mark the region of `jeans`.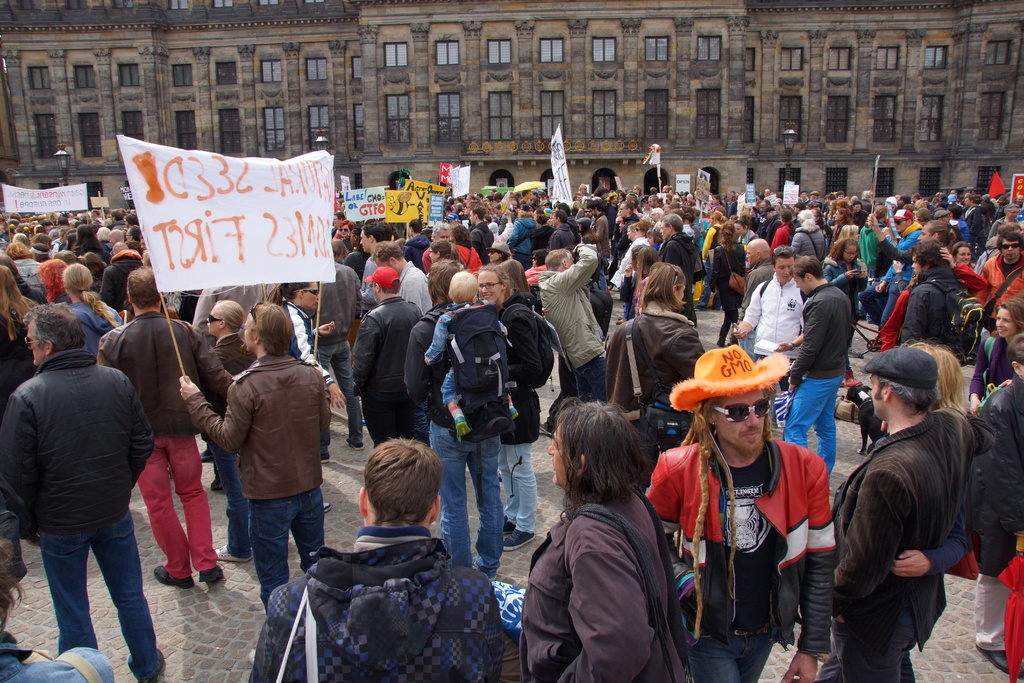
Region: select_region(138, 435, 216, 577).
